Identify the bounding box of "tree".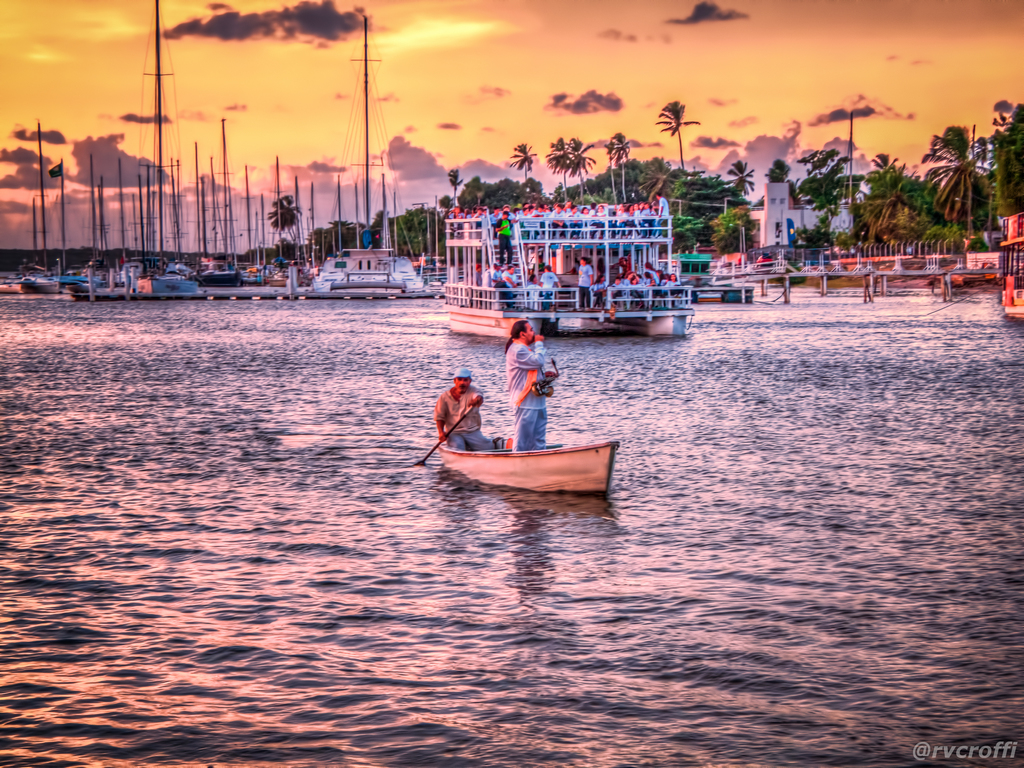
598,97,662,212.
